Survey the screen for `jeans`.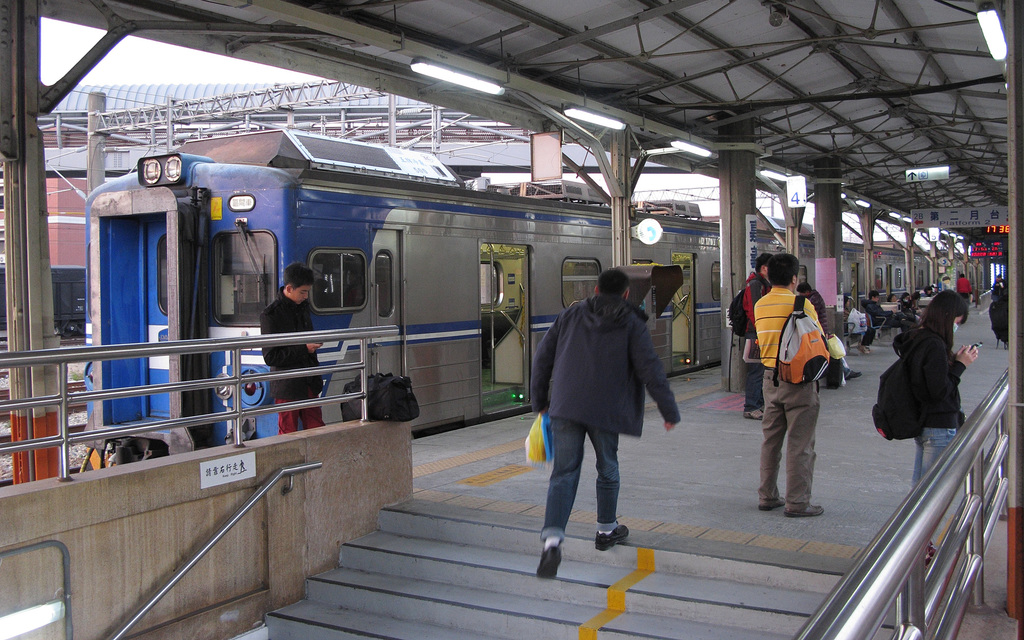
Survey found: detection(538, 402, 637, 557).
